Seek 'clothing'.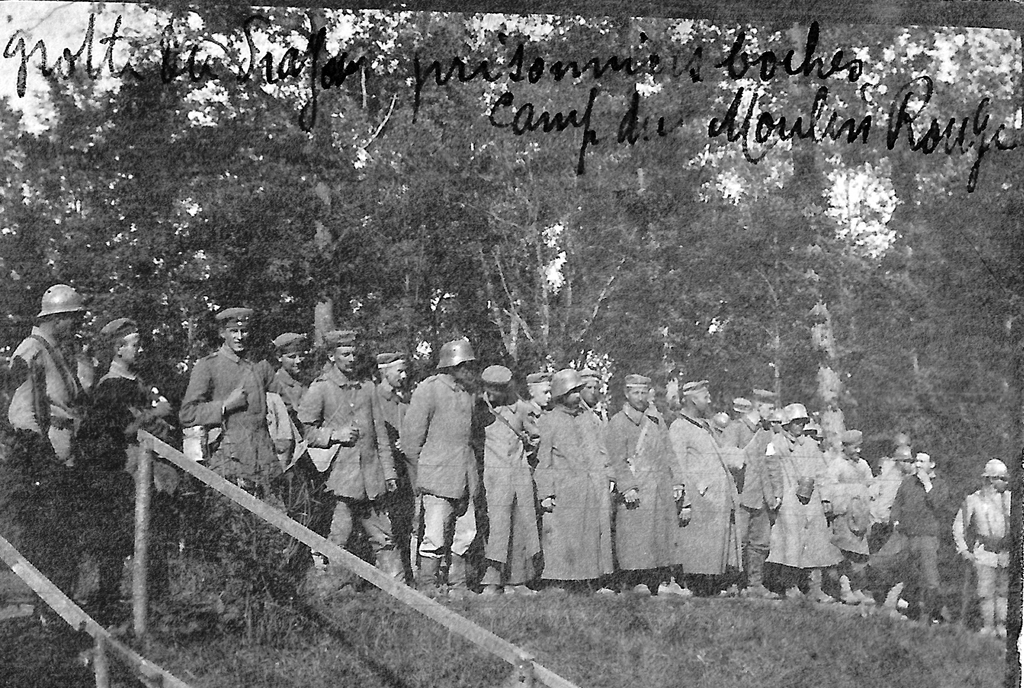
rect(884, 463, 953, 624).
